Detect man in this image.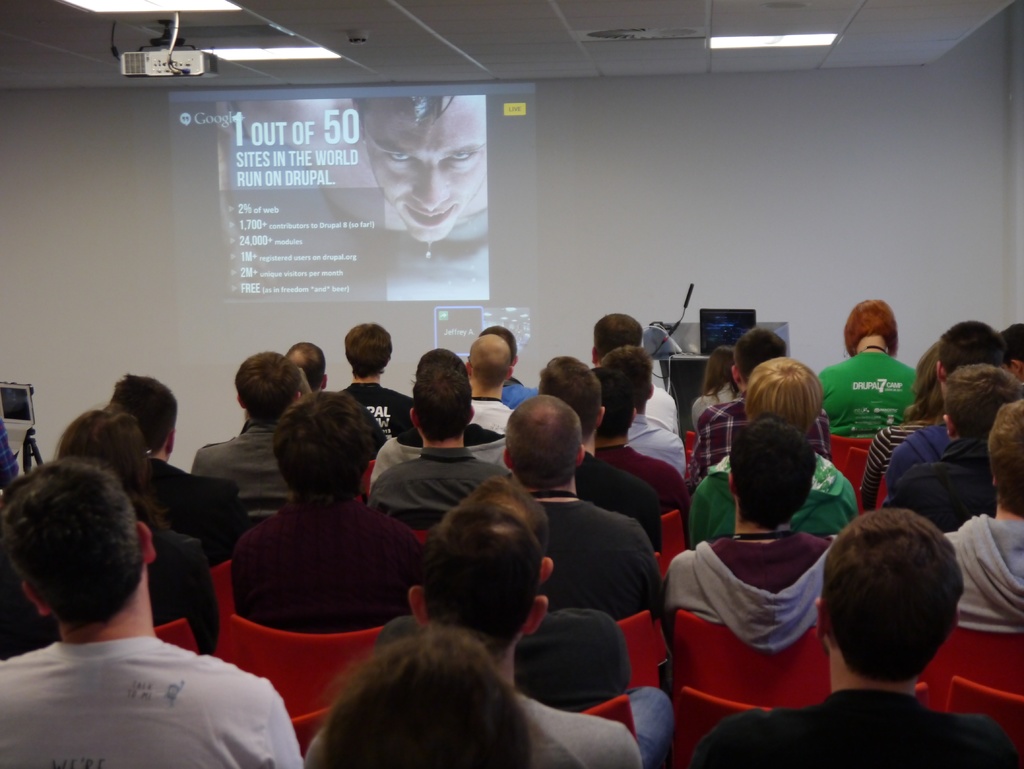
Detection: locate(595, 366, 687, 515).
